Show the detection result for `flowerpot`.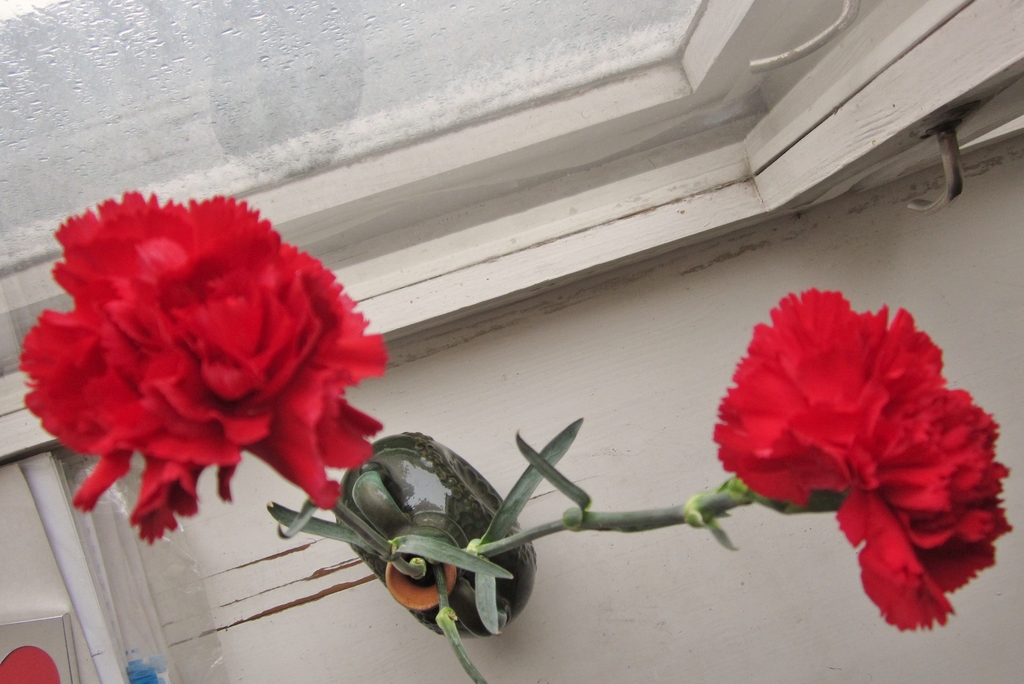
l=334, t=427, r=543, b=649.
